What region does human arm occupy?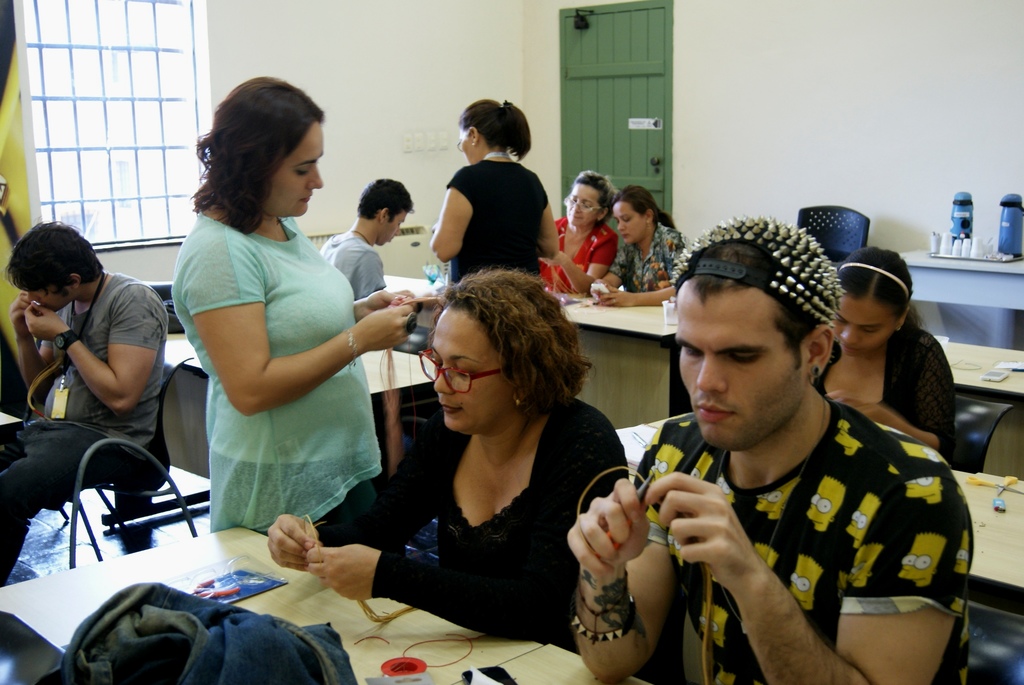
[left=596, top=224, right=694, bottom=311].
